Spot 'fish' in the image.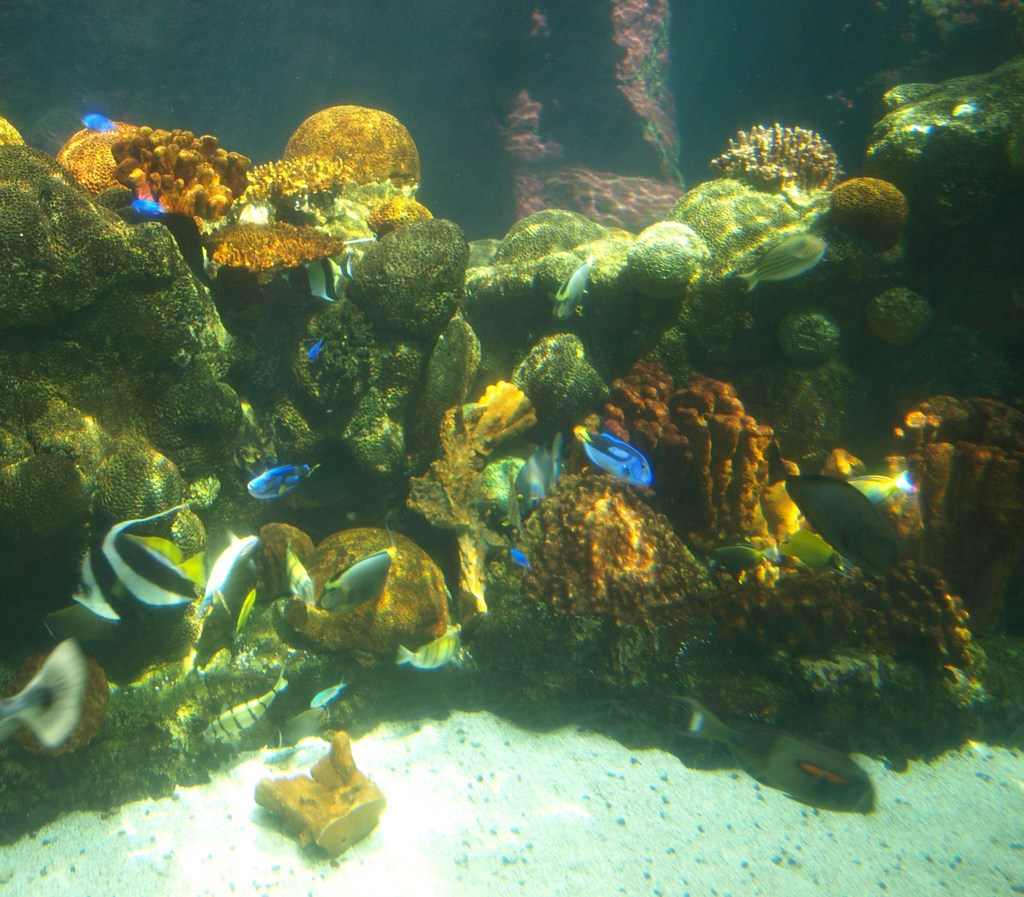
'fish' found at x1=244, y1=464, x2=324, y2=497.
